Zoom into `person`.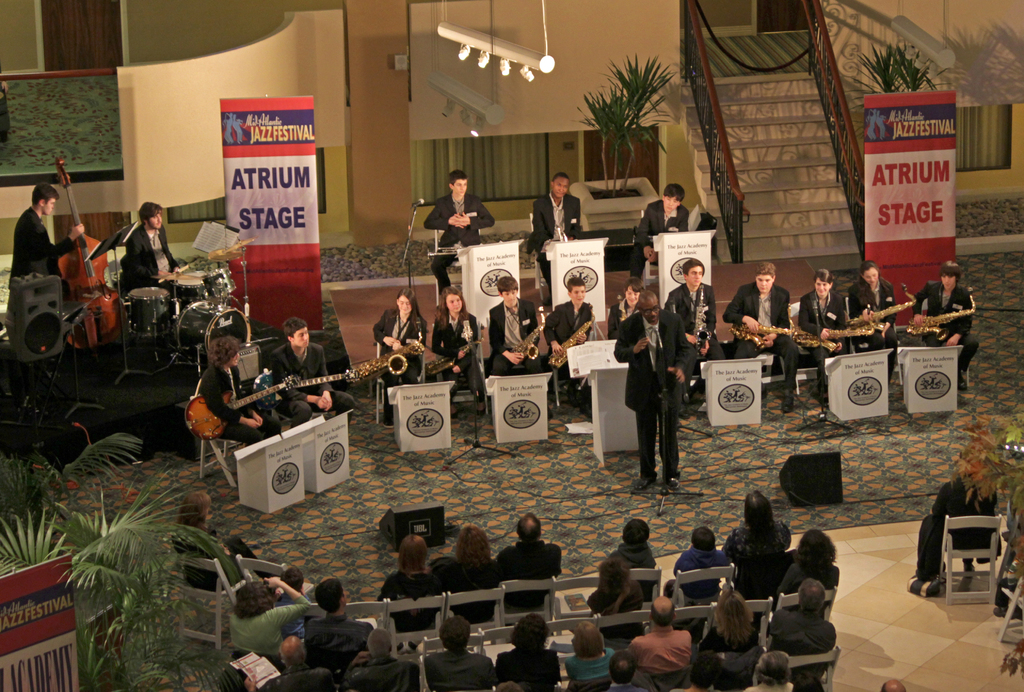
Zoom target: region(919, 470, 1002, 577).
